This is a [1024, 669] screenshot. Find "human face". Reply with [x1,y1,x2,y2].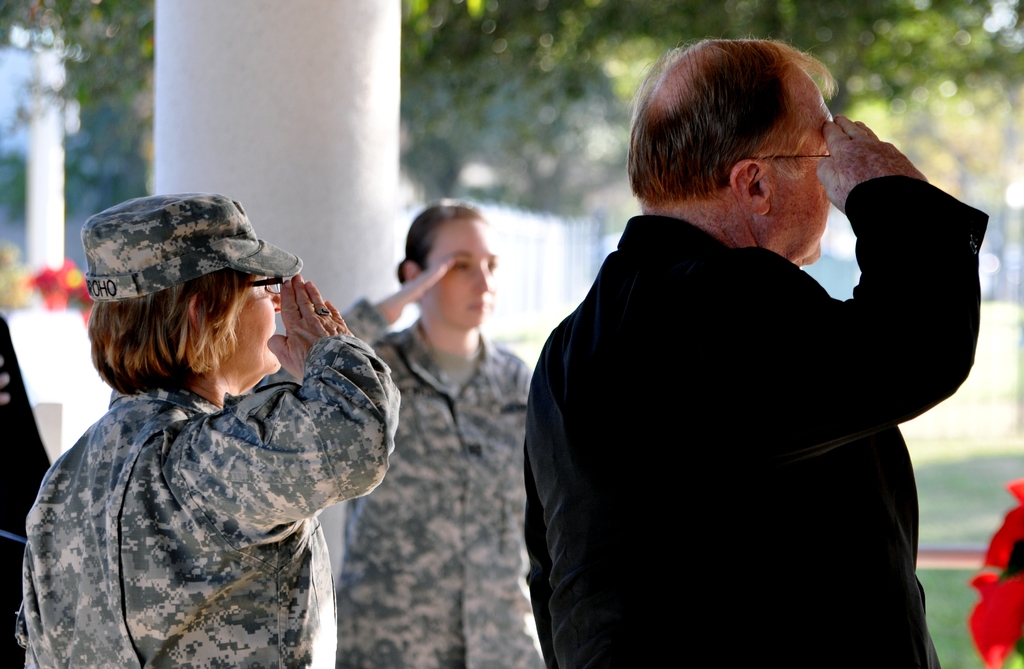
[209,266,286,396].
